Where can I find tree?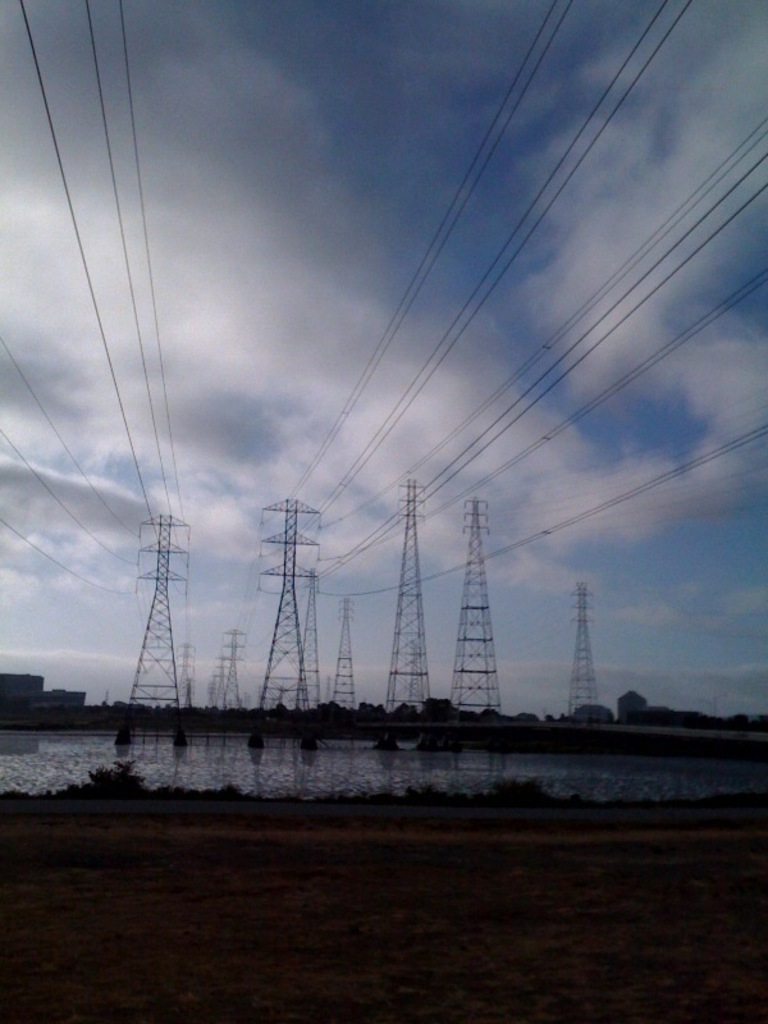
You can find it at [x1=411, y1=694, x2=460, y2=730].
